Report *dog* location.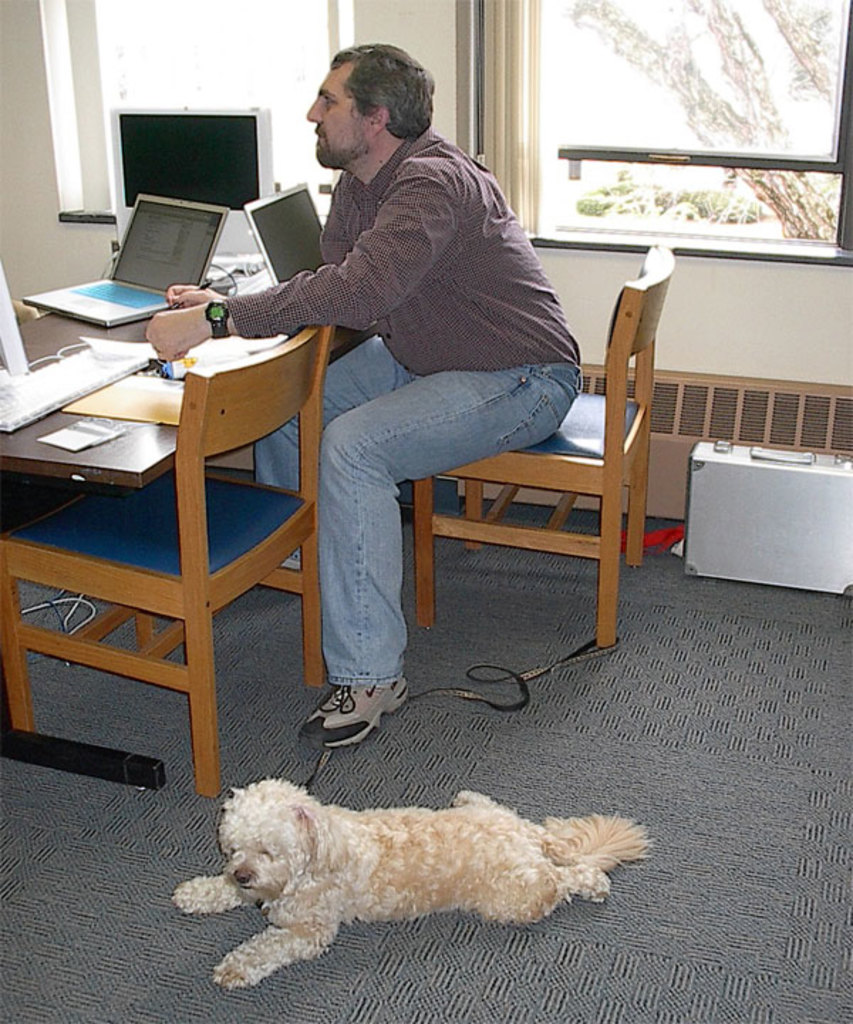
Report: box=[173, 774, 651, 994].
